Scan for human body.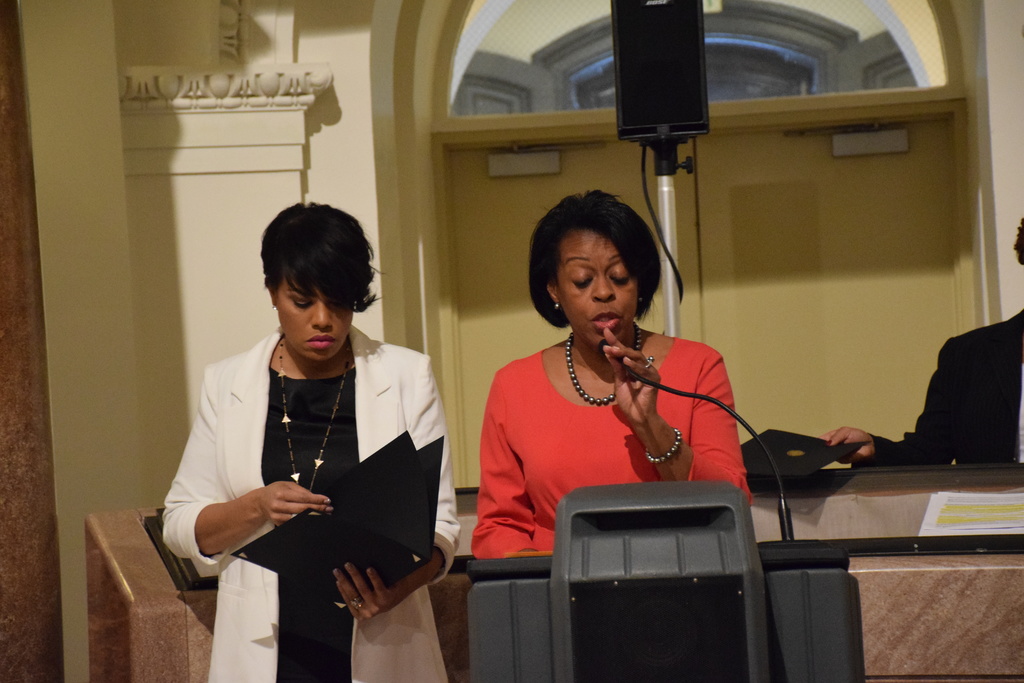
Scan result: detection(160, 201, 458, 682).
